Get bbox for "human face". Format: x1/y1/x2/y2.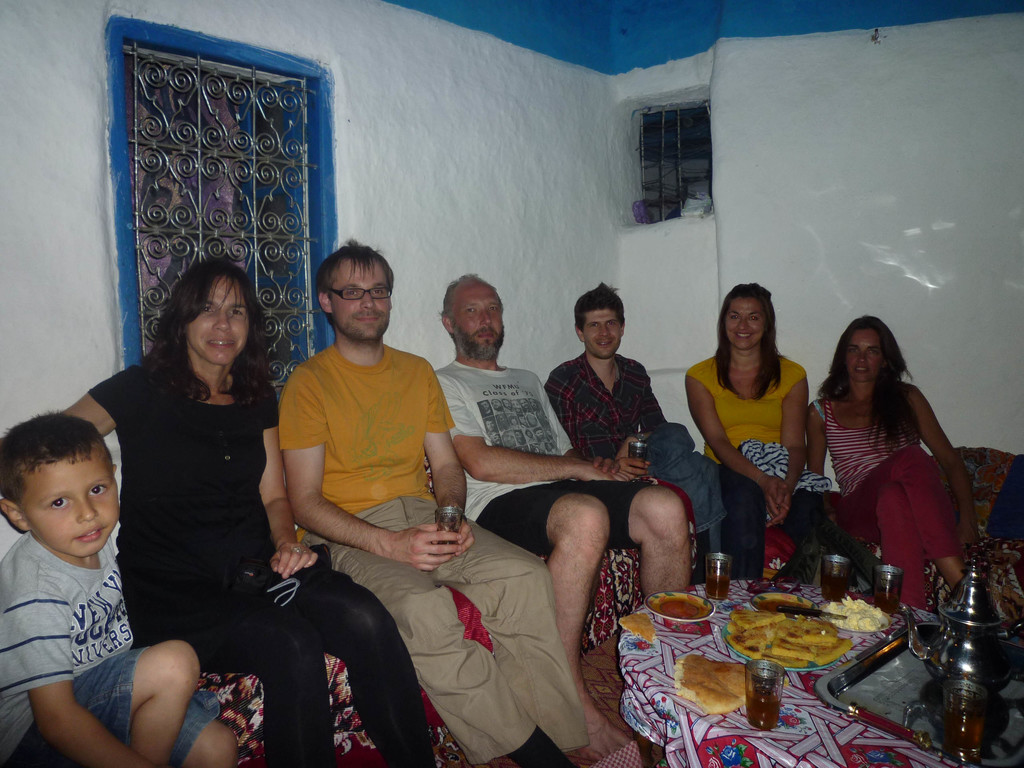
723/298/767/351.
